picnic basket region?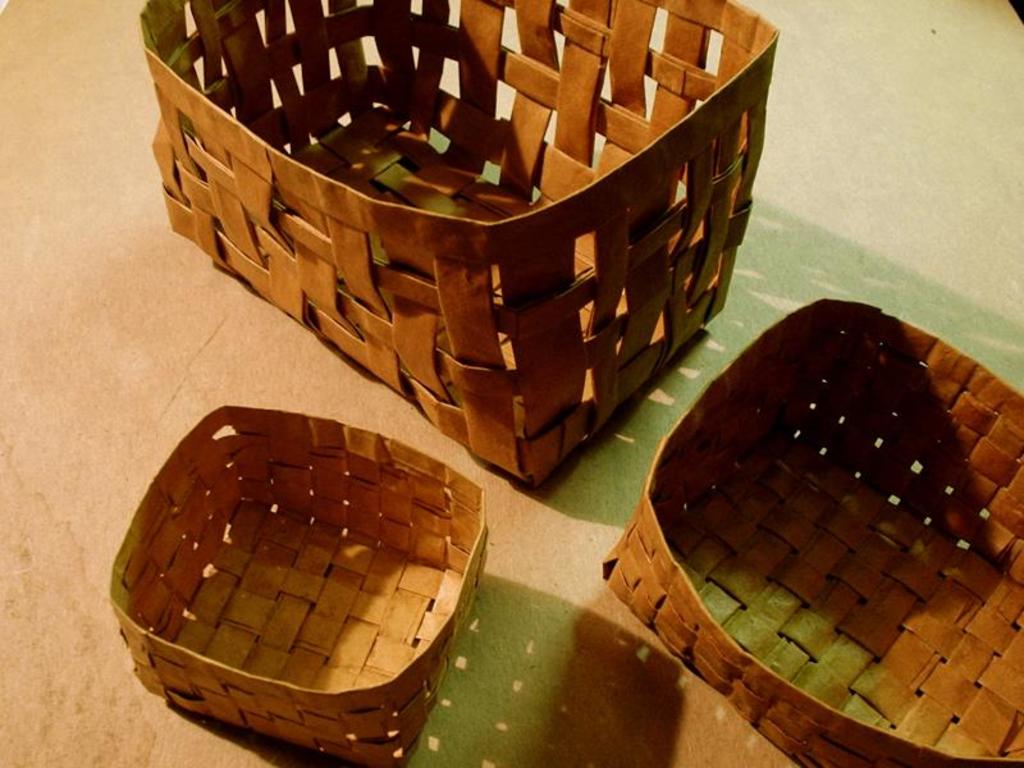
l=598, t=293, r=1023, b=767
